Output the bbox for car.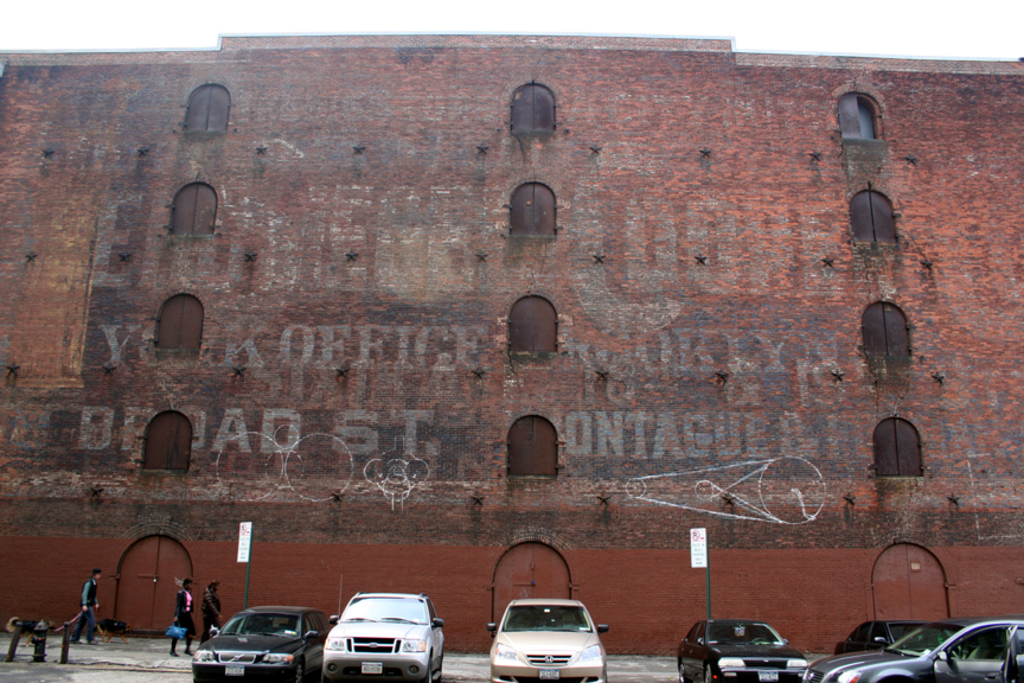
box=[674, 620, 814, 682].
